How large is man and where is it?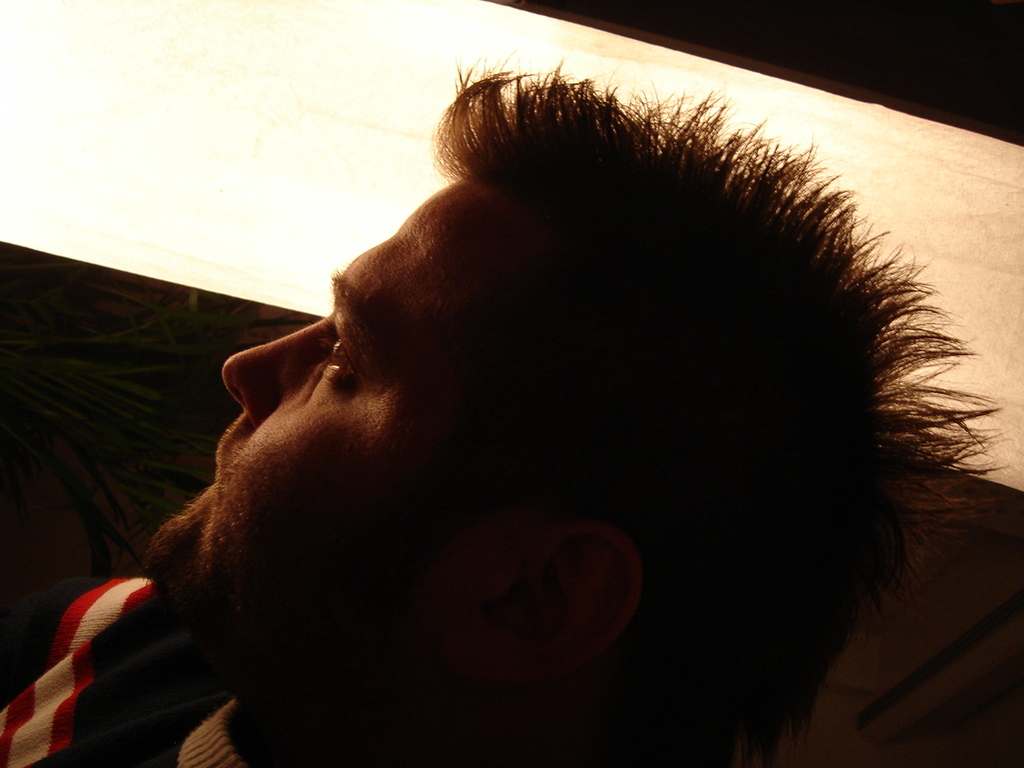
Bounding box: region(0, 64, 993, 767).
